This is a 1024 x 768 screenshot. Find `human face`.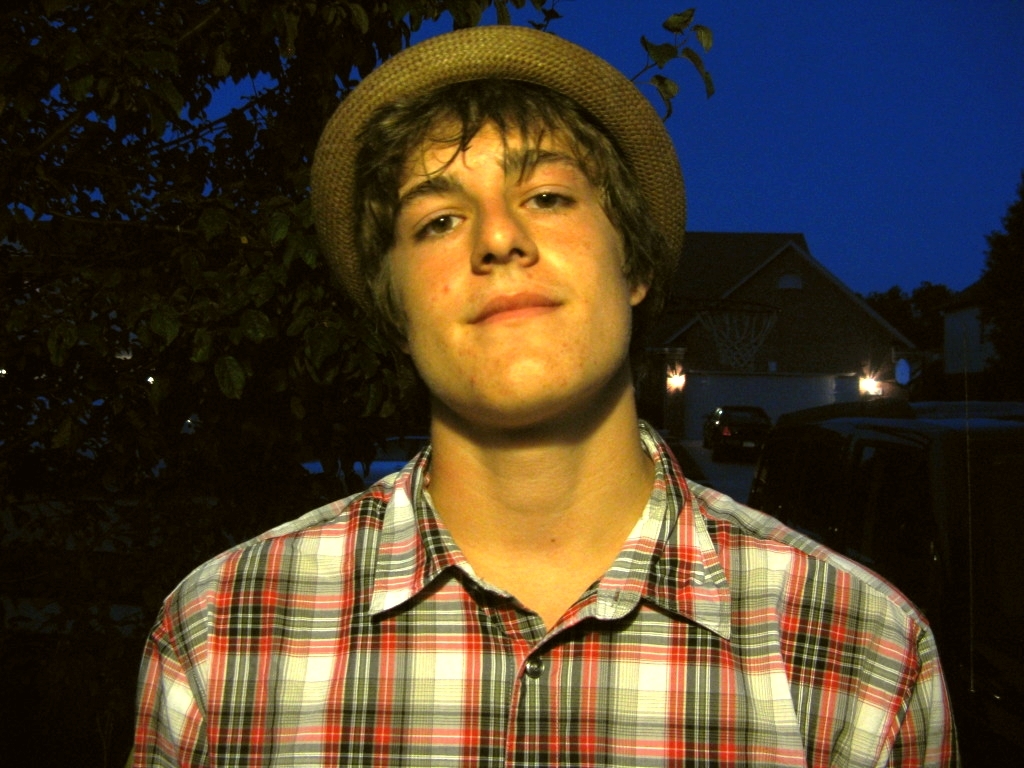
Bounding box: Rect(382, 103, 628, 423).
